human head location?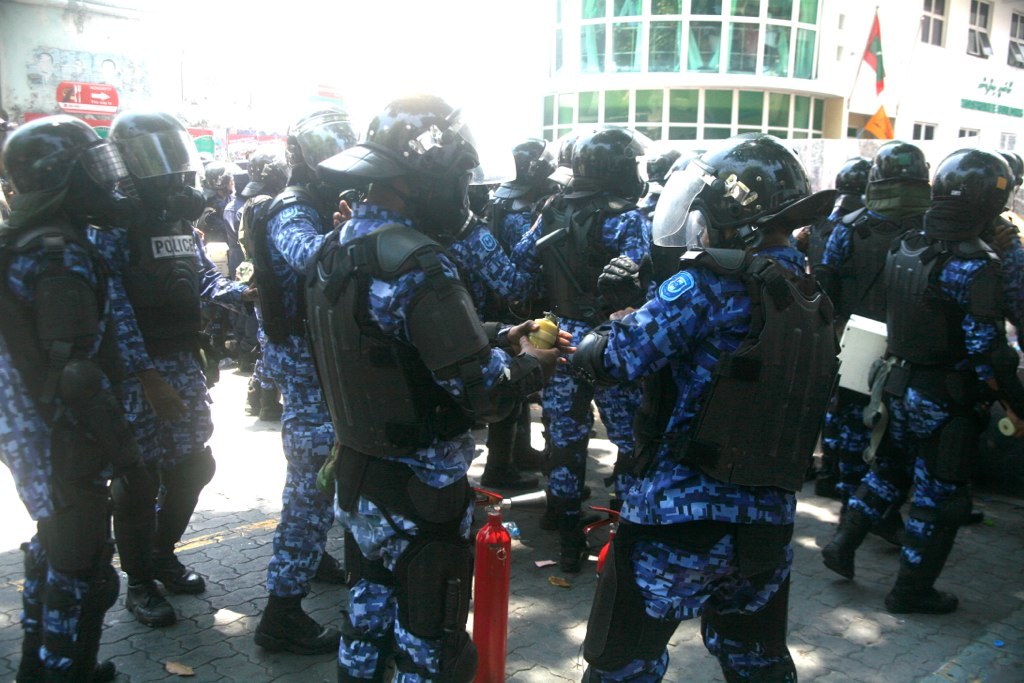
x1=688, y1=129, x2=812, y2=252
